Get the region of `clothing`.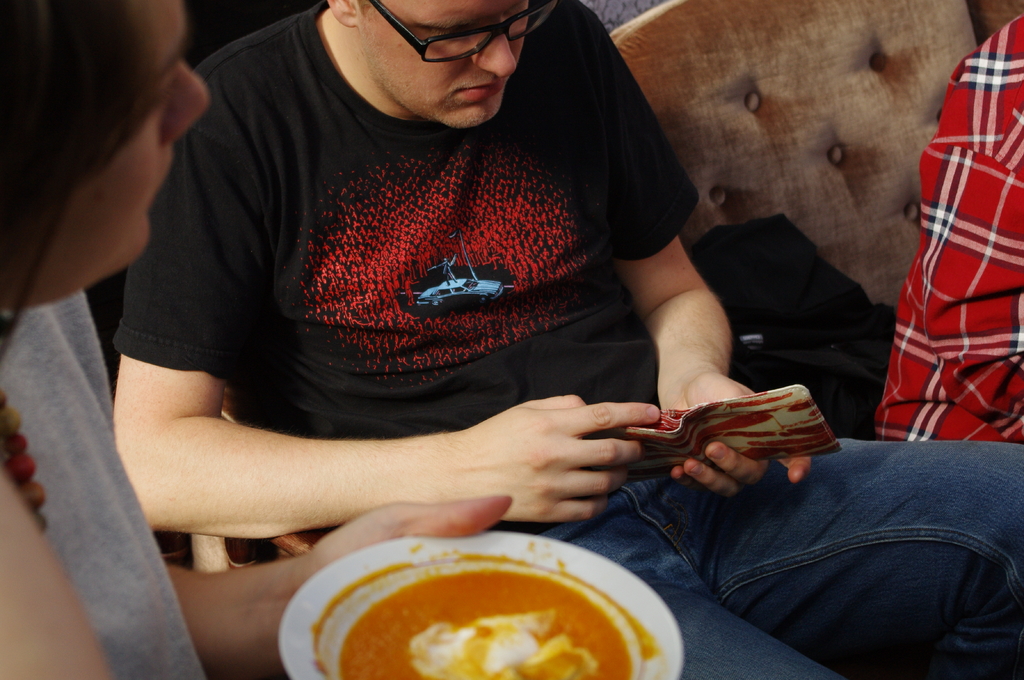
<region>872, 0, 1023, 445</region>.
